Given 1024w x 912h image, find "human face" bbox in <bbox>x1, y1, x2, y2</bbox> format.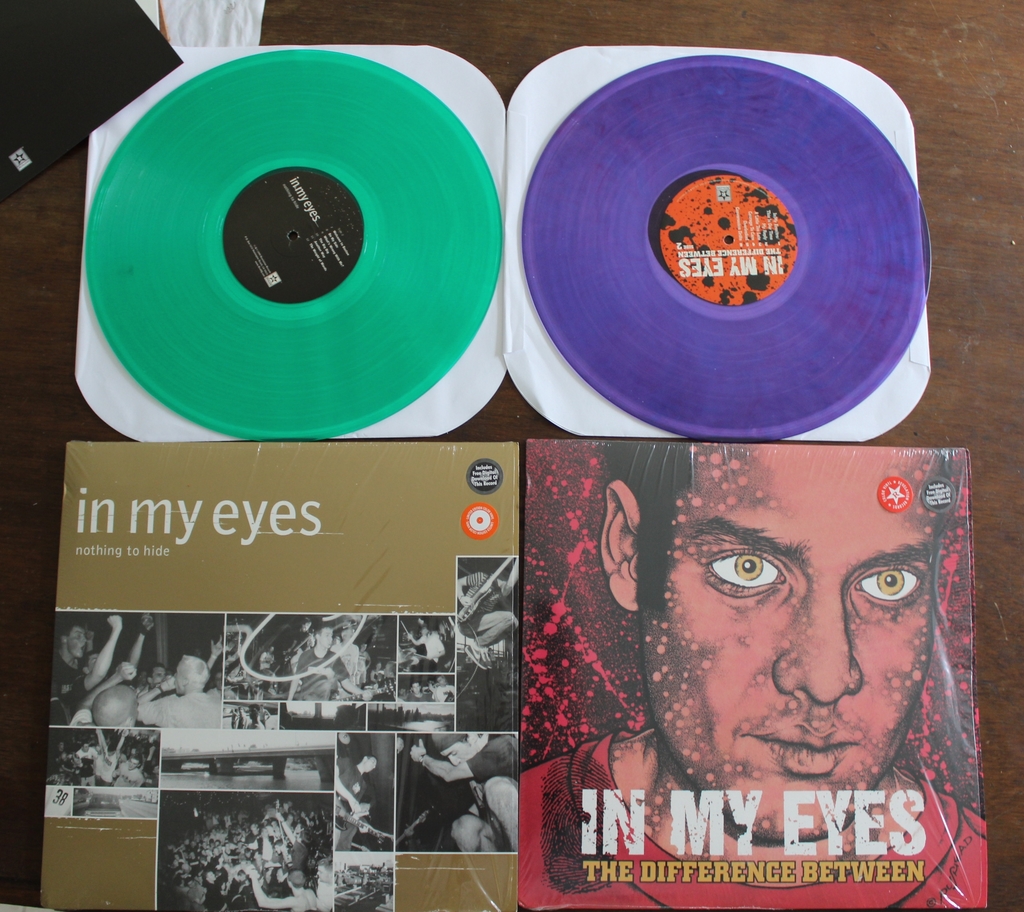
<bbox>435, 740, 488, 768</bbox>.
